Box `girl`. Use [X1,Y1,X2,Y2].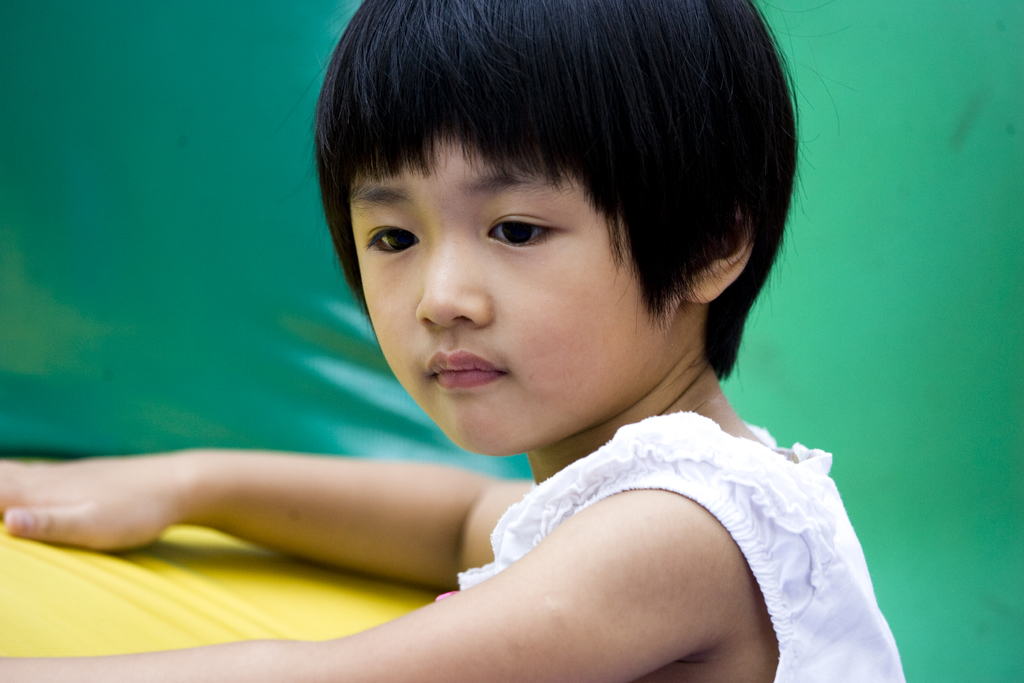
[0,0,909,682].
